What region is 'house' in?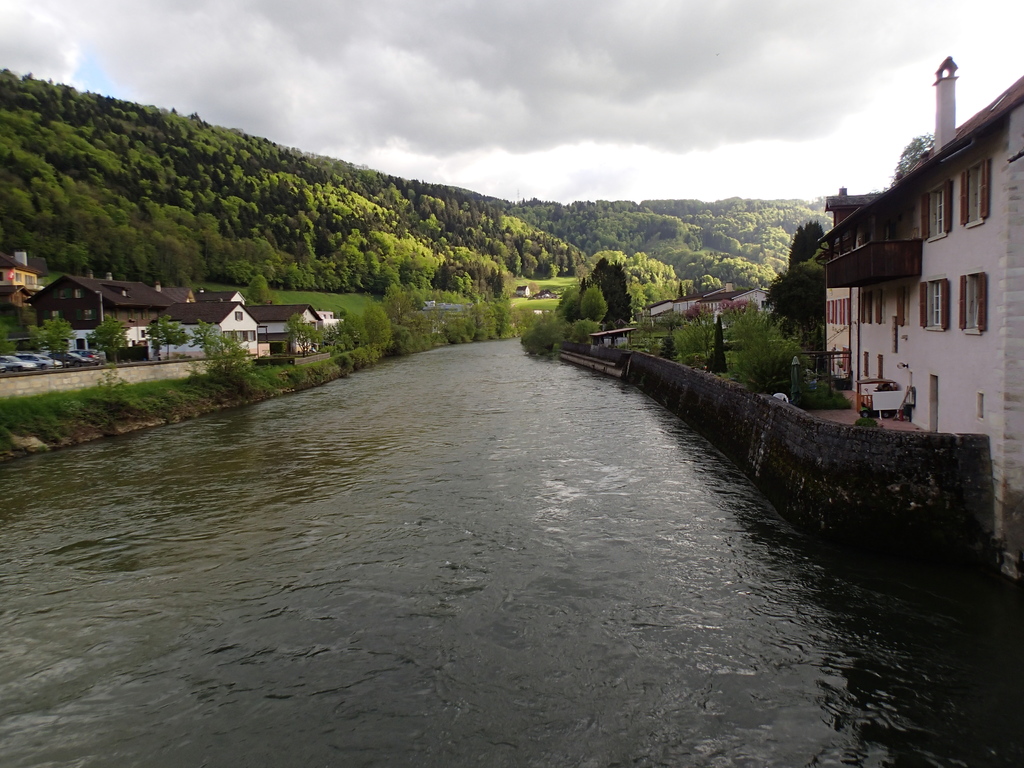
left=634, top=299, right=674, bottom=344.
